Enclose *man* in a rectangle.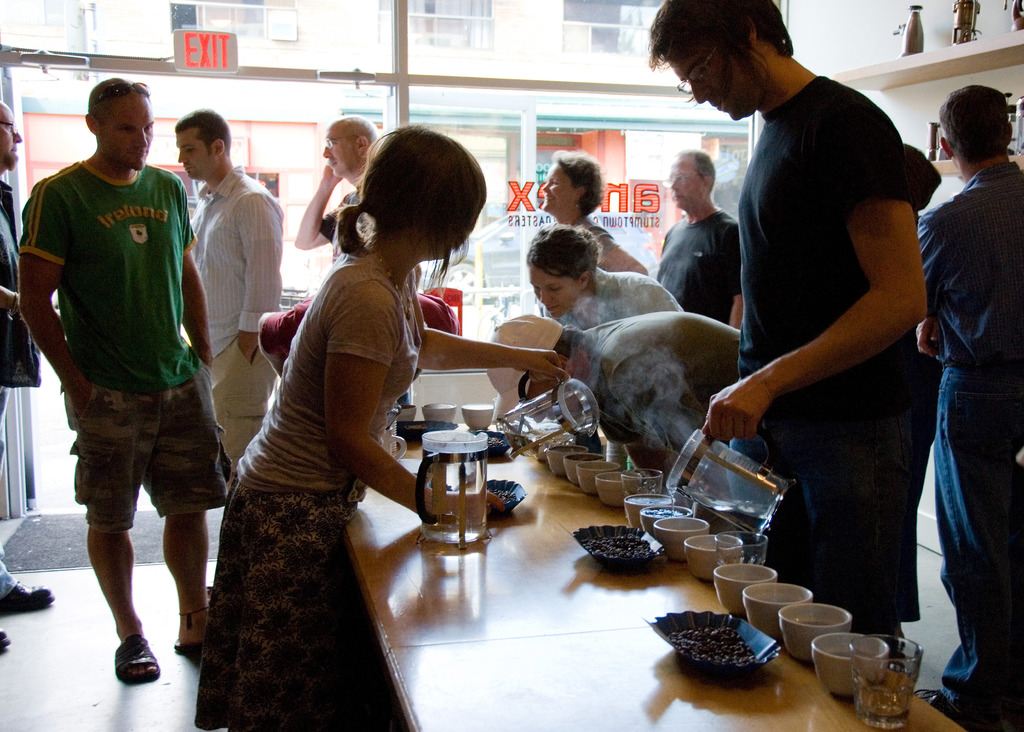
box=[285, 109, 397, 249].
